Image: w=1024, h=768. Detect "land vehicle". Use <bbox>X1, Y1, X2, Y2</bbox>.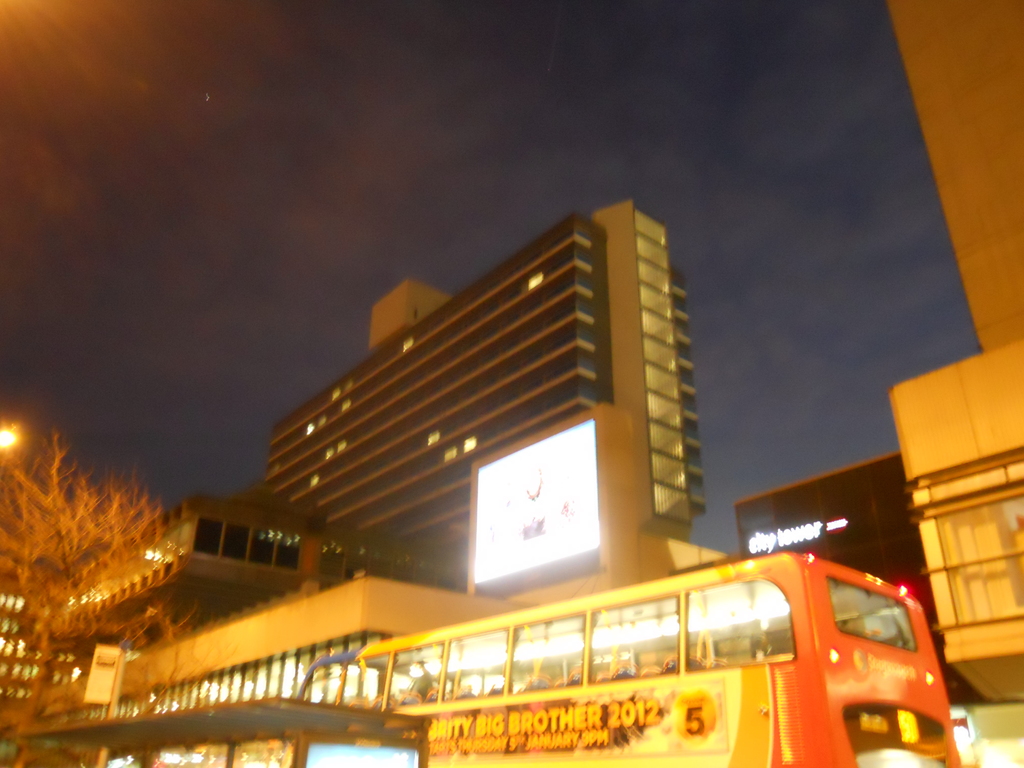
<bbox>293, 553, 961, 767</bbox>.
